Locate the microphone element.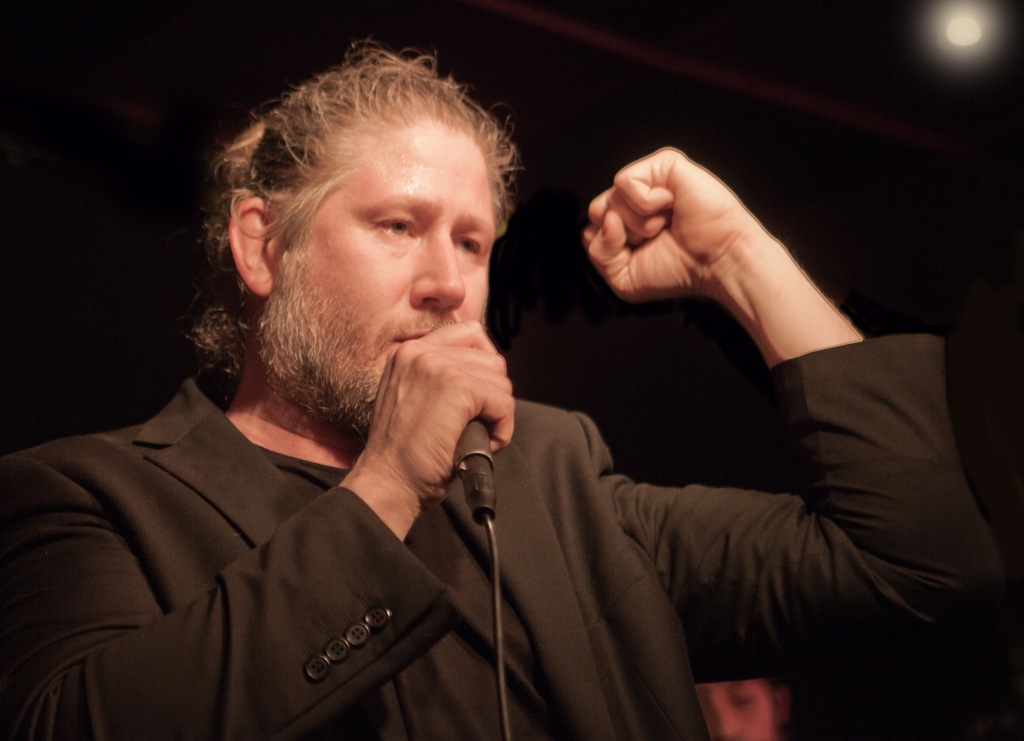
Element bbox: l=424, t=314, r=496, b=469.
